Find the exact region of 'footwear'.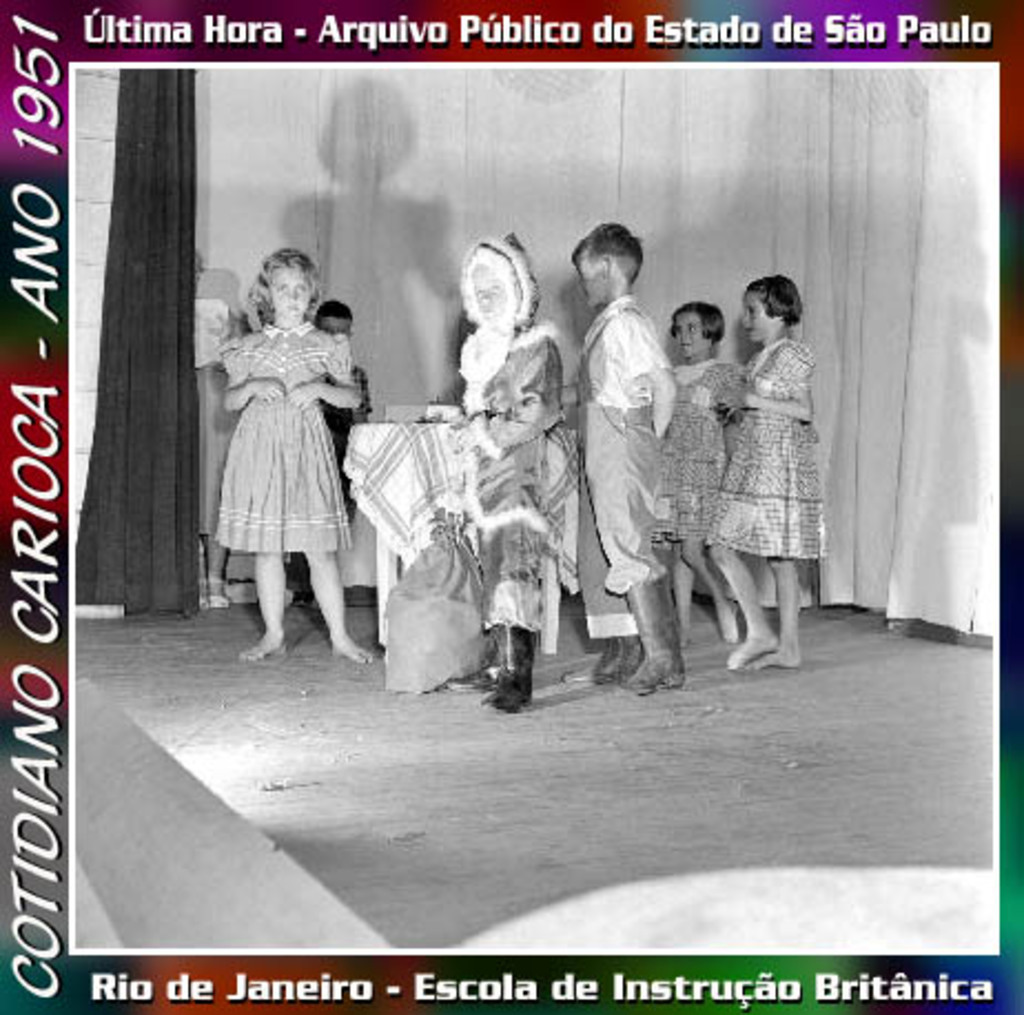
Exact region: region(477, 621, 534, 707).
